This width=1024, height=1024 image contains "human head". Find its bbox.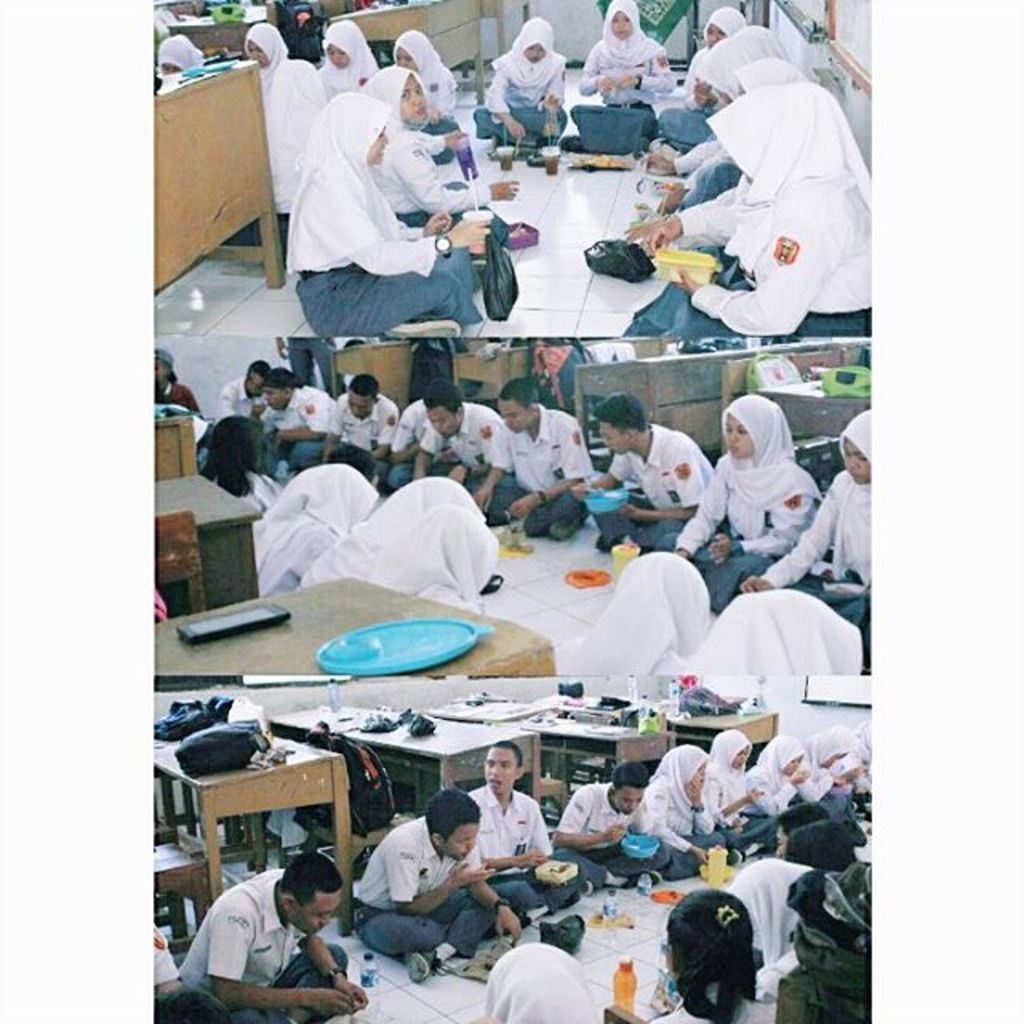
box(240, 24, 286, 69).
